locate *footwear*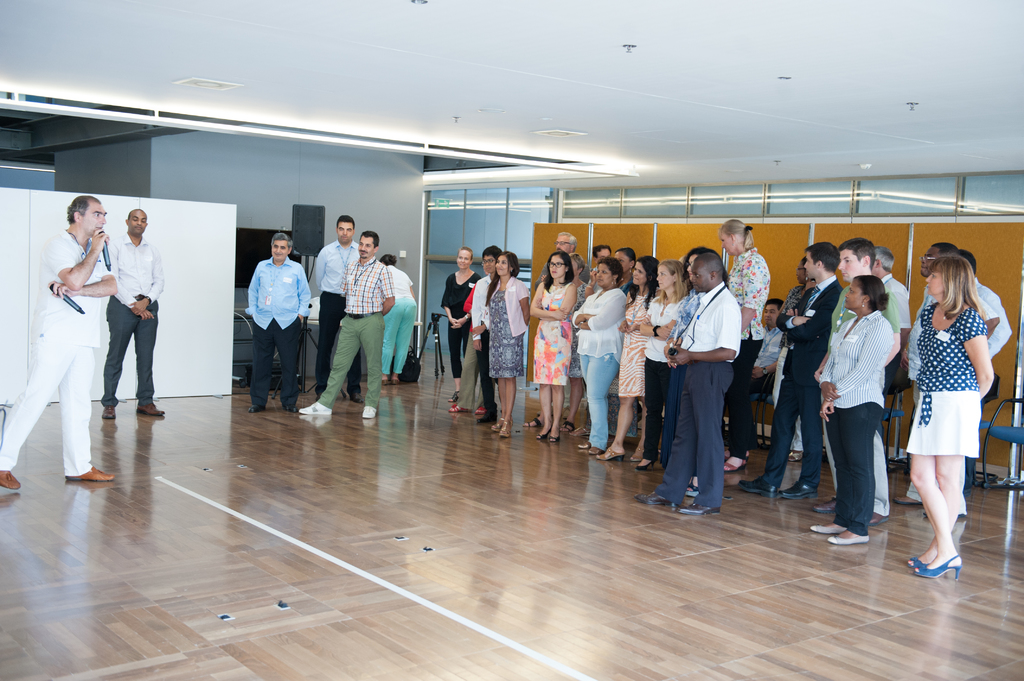
BBox(449, 405, 468, 411)
